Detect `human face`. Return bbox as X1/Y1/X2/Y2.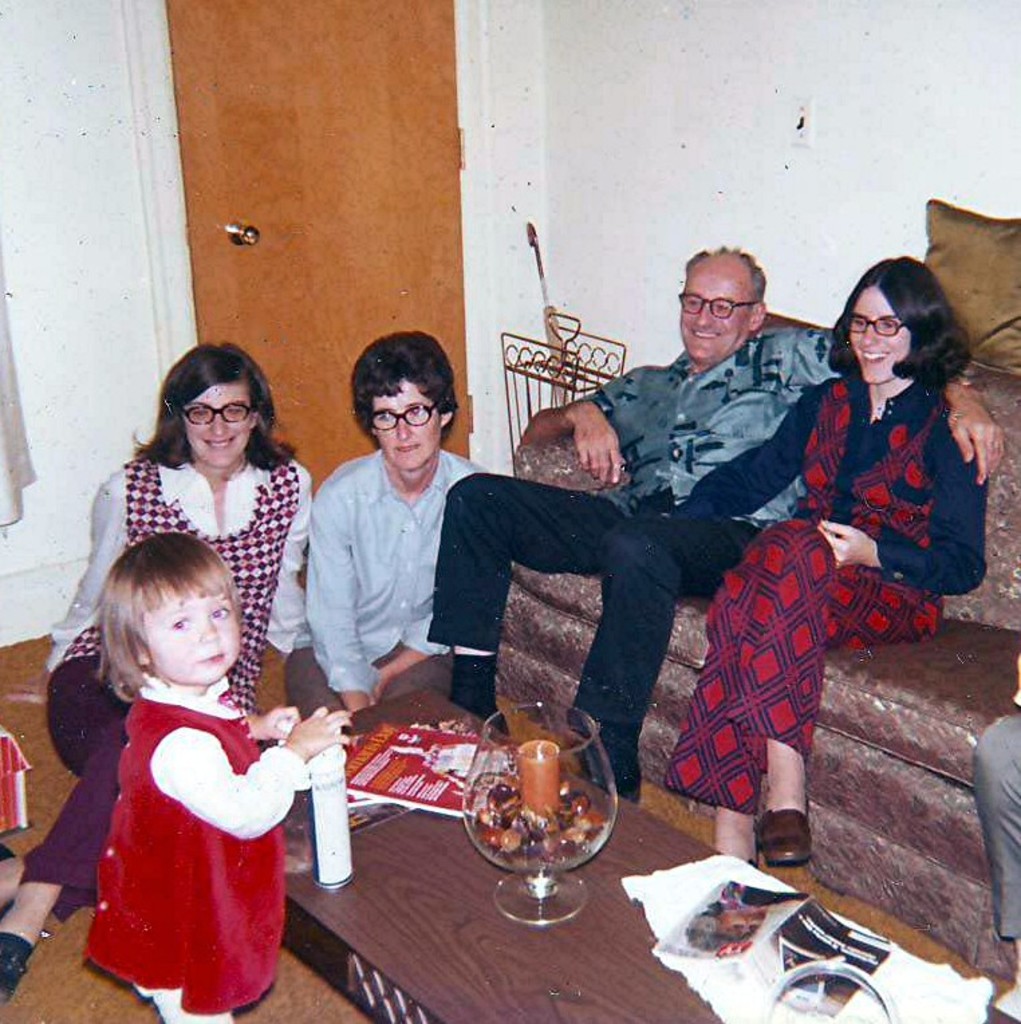
851/281/914/385.
